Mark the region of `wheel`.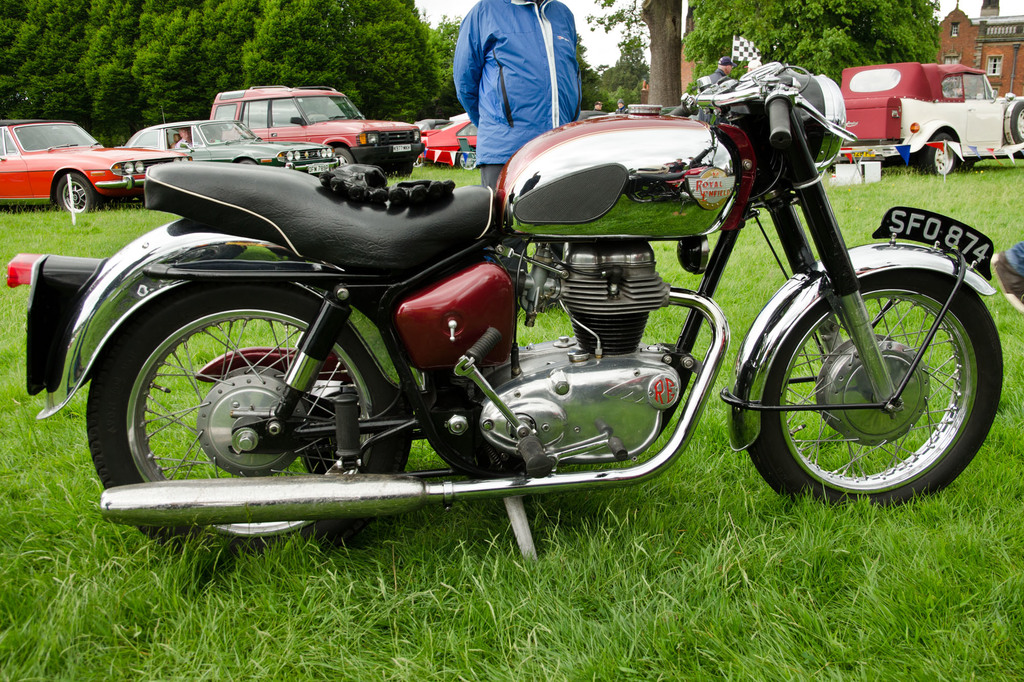
Region: crop(916, 136, 958, 176).
